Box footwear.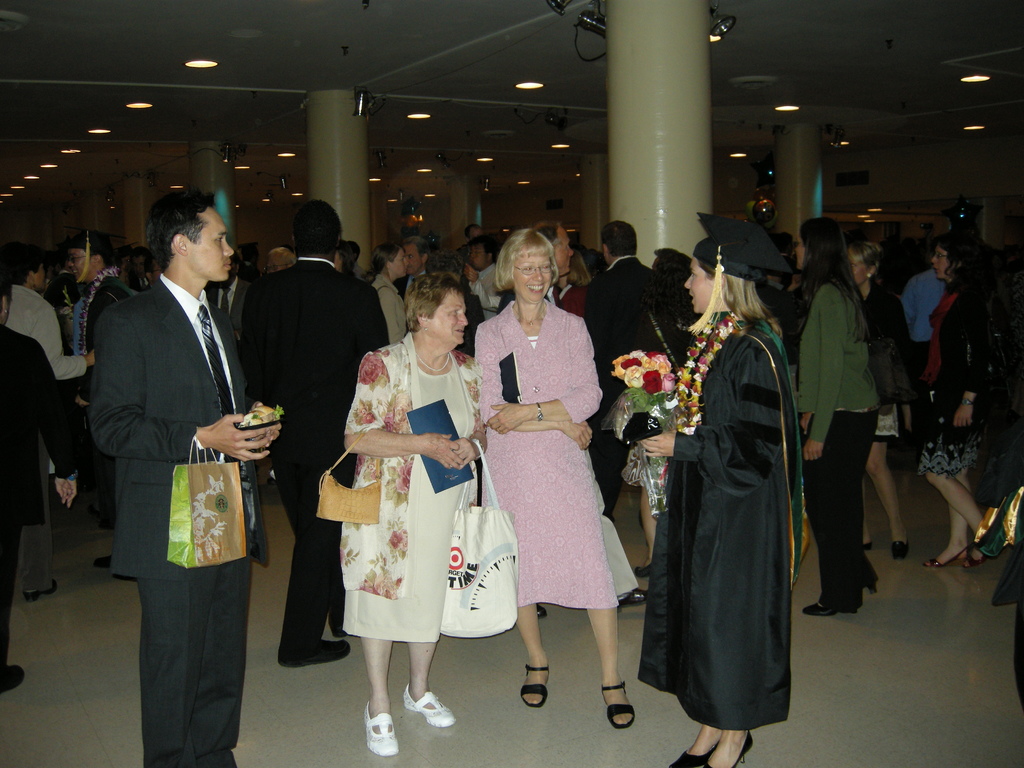
<bbox>520, 664, 551, 708</bbox>.
